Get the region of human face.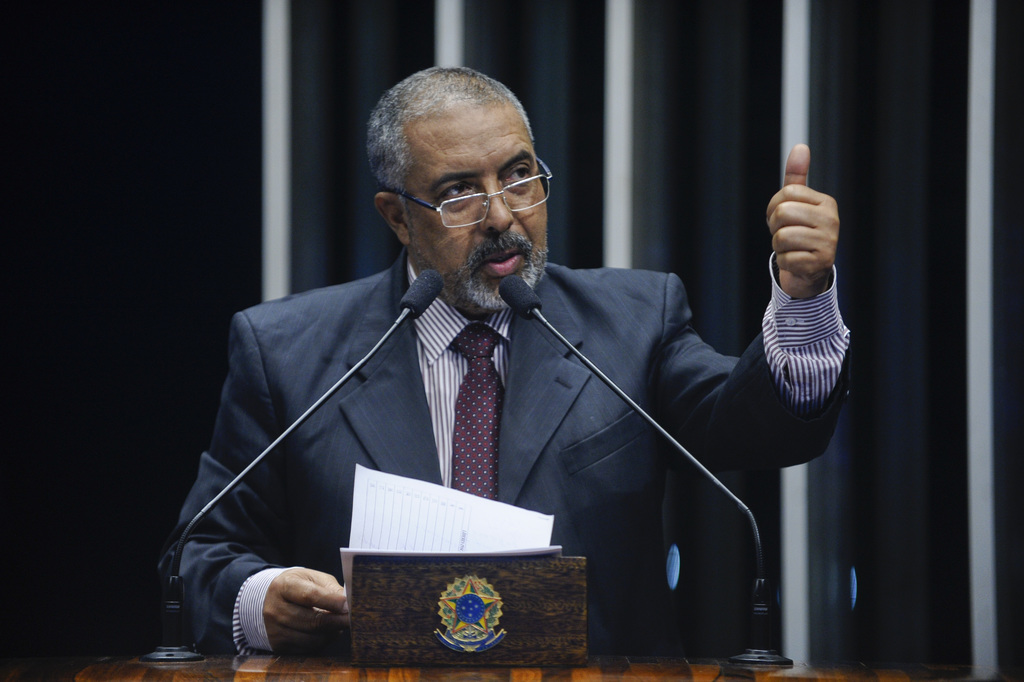
{"x1": 404, "y1": 99, "x2": 548, "y2": 312}.
